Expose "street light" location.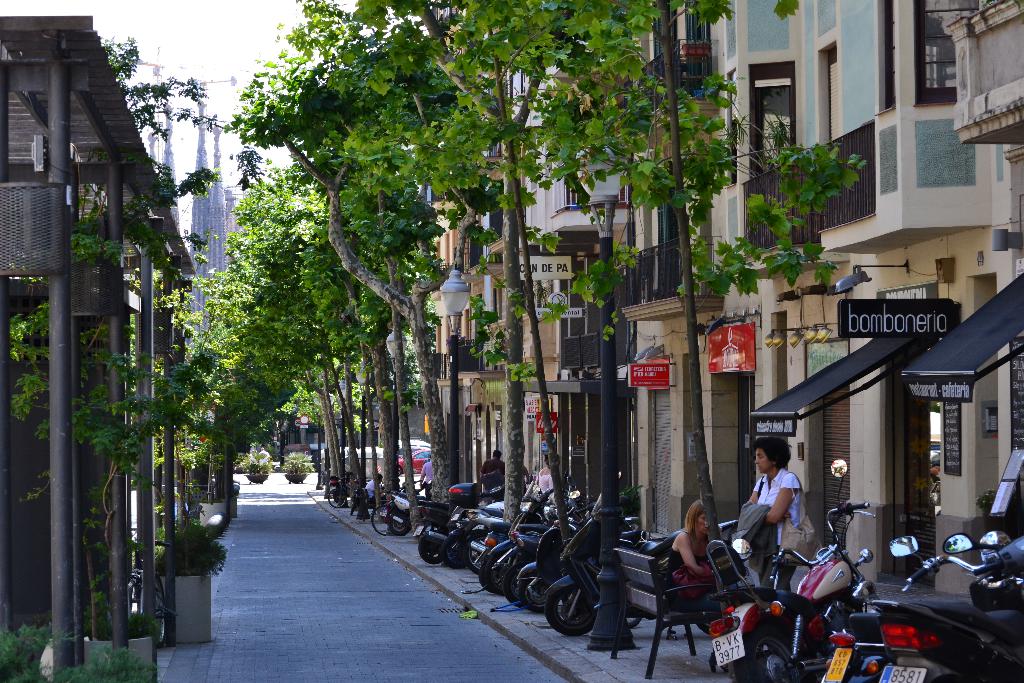
Exposed at (334, 375, 355, 465).
